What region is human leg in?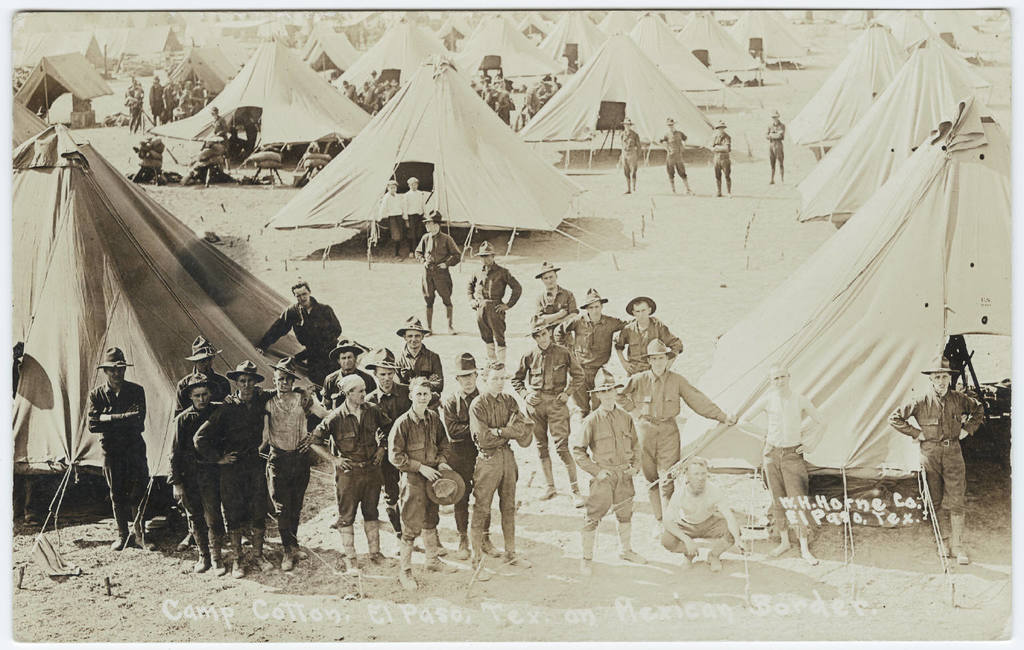
[581,475,614,565].
